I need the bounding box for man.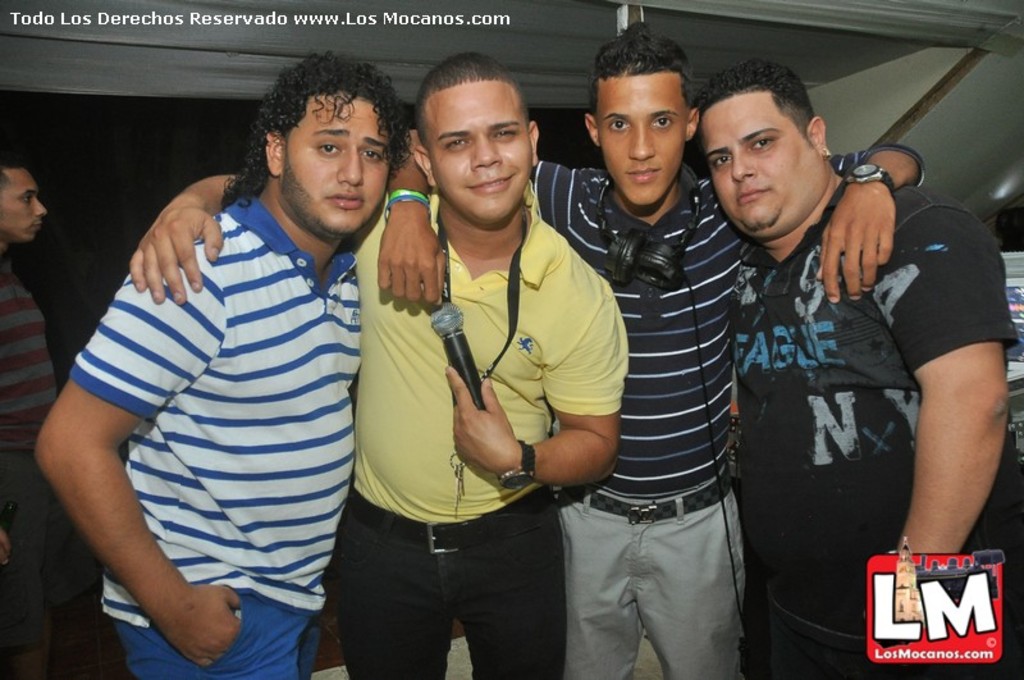
Here it is: select_region(379, 12, 932, 679).
